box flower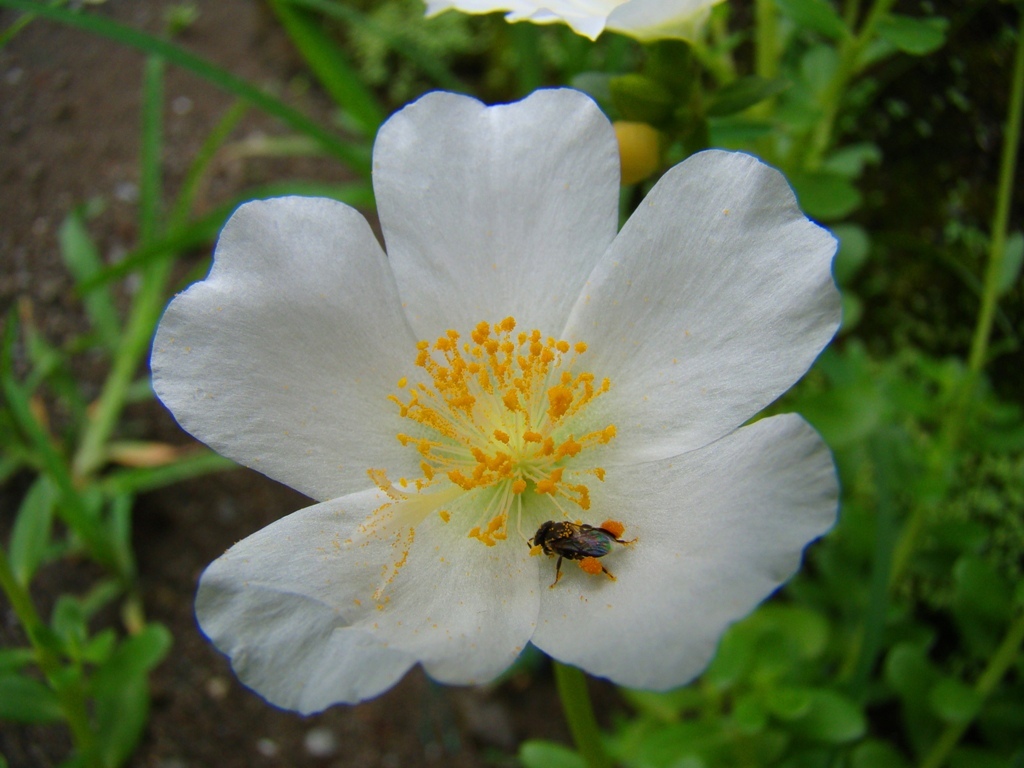
bbox(422, 0, 727, 47)
